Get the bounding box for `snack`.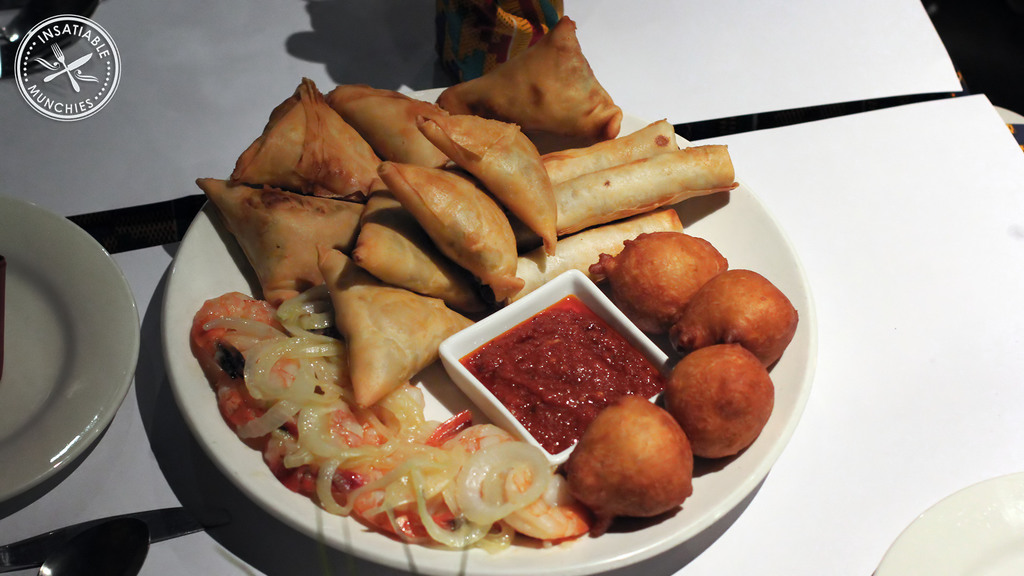
rect(375, 174, 524, 303).
